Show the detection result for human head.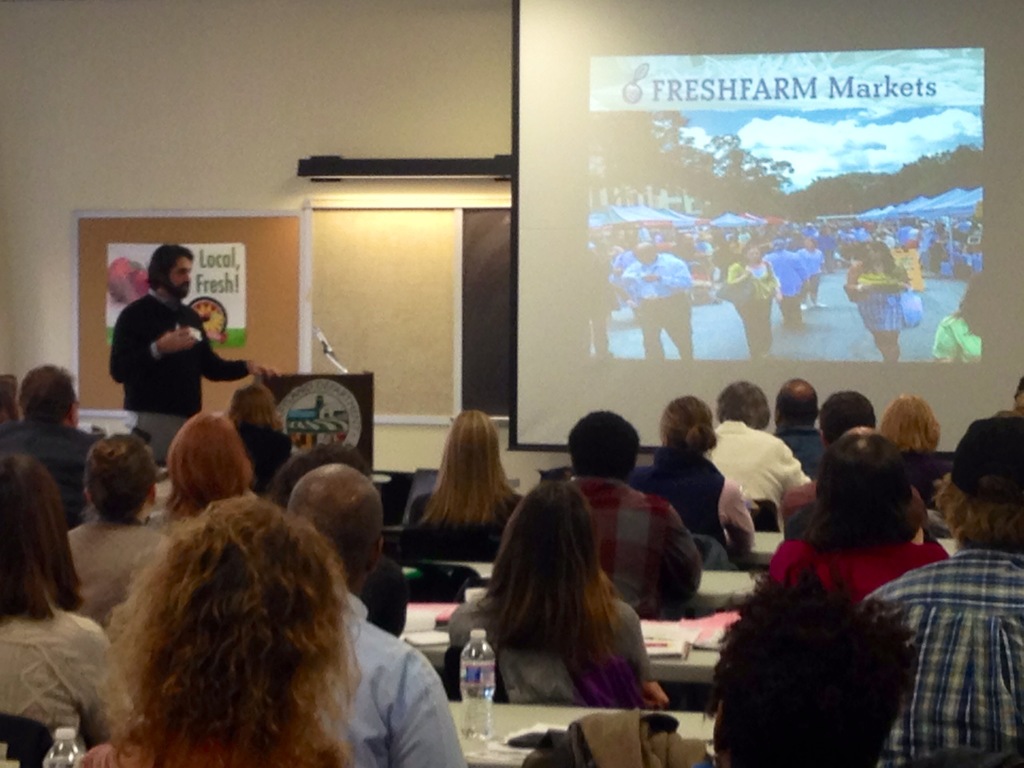
select_region(82, 430, 159, 521).
